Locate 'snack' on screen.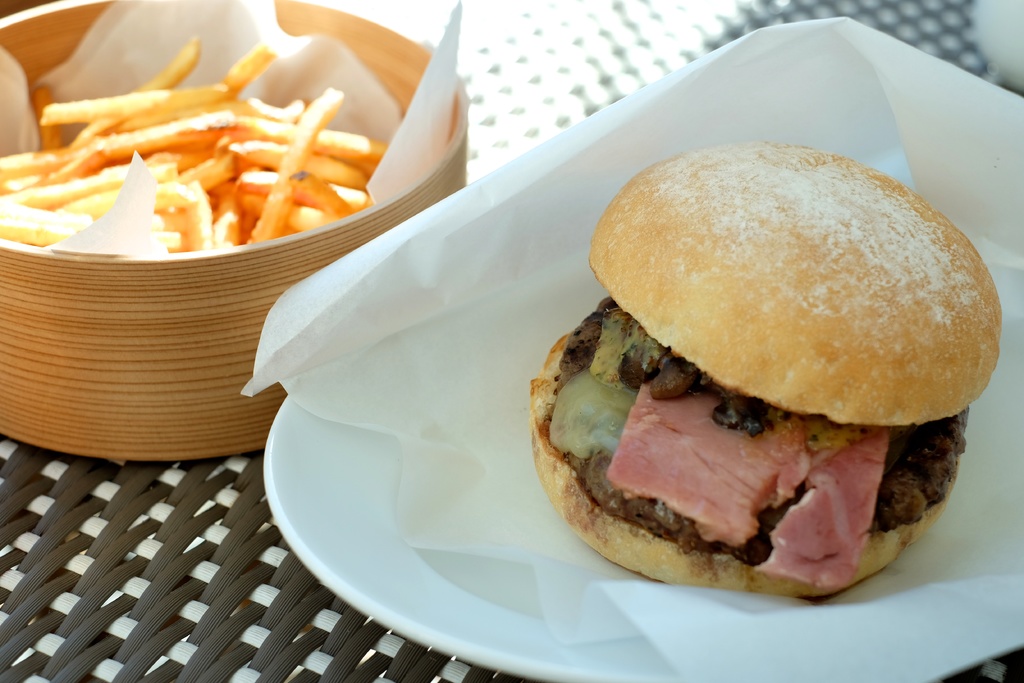
On screen at region(531, 142, 1004, 600).
